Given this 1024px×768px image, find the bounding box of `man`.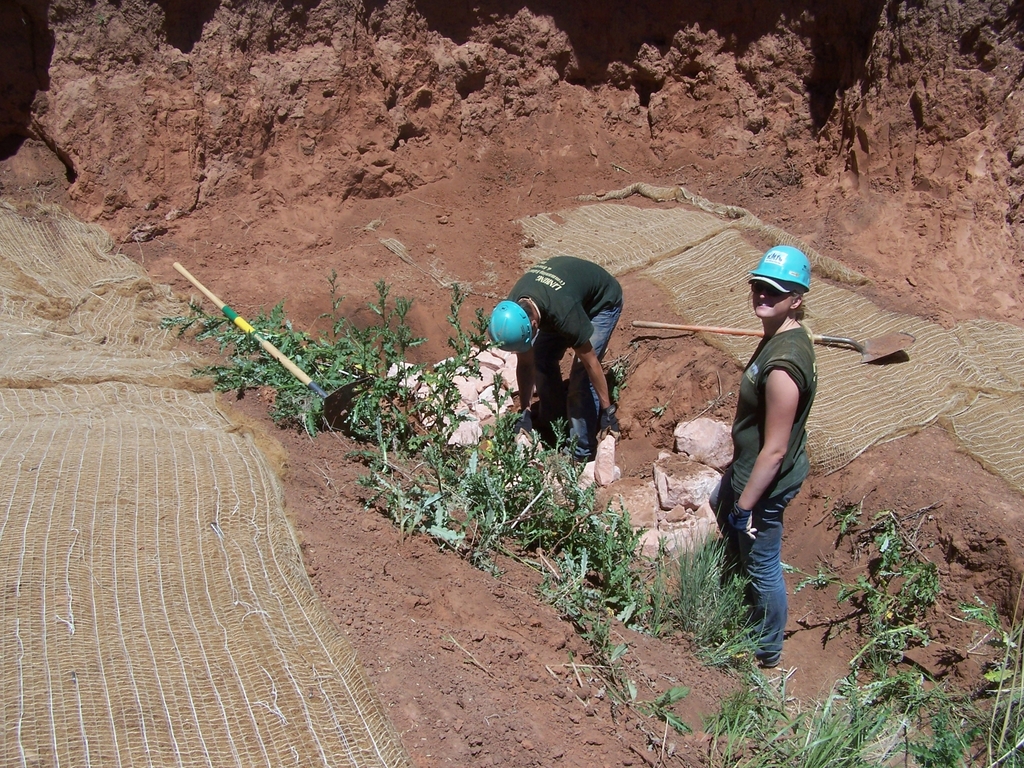
480 253 631 469.
